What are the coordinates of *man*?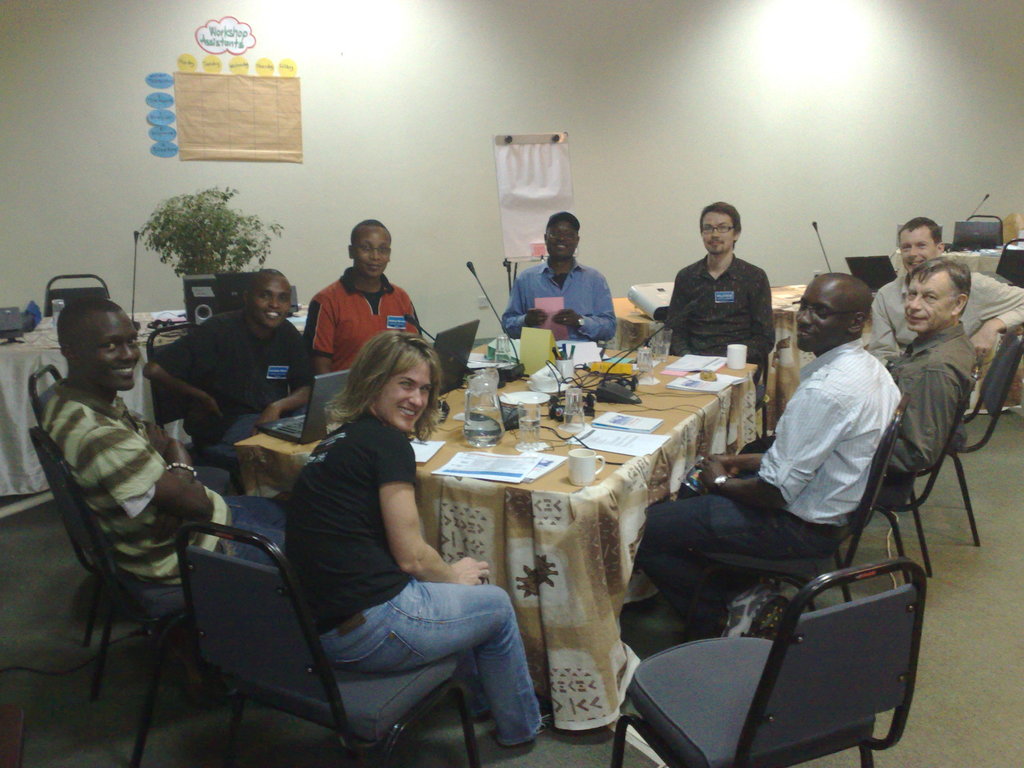
region(865, 215, 1023, 364).
